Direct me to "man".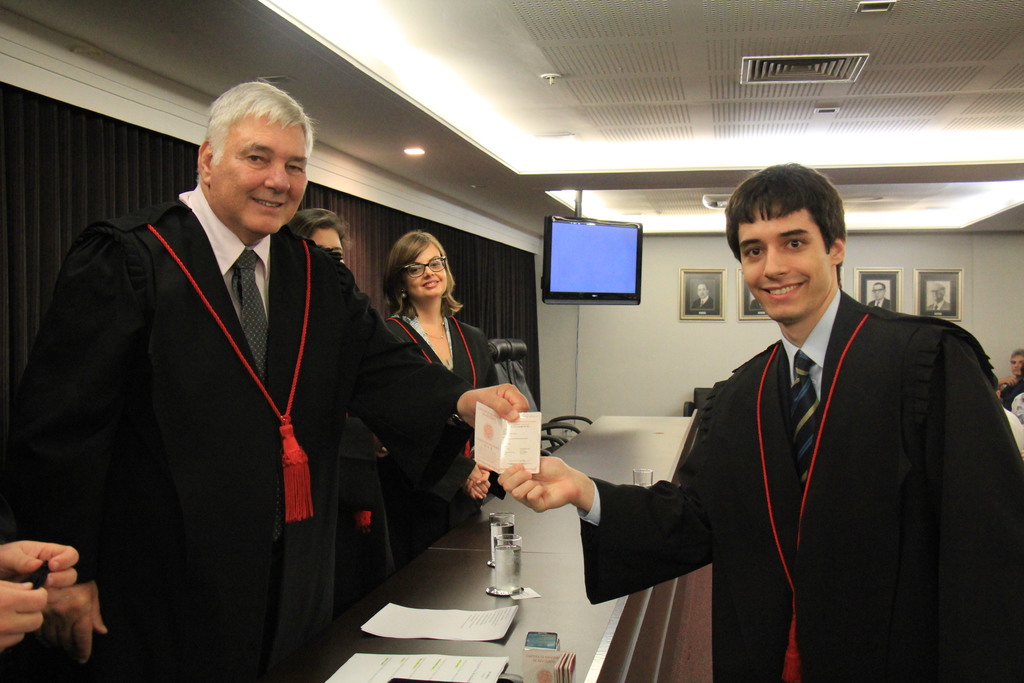
Direction: {"left": 499, "top": 162, "right": 1023, "bottom": 682}.
